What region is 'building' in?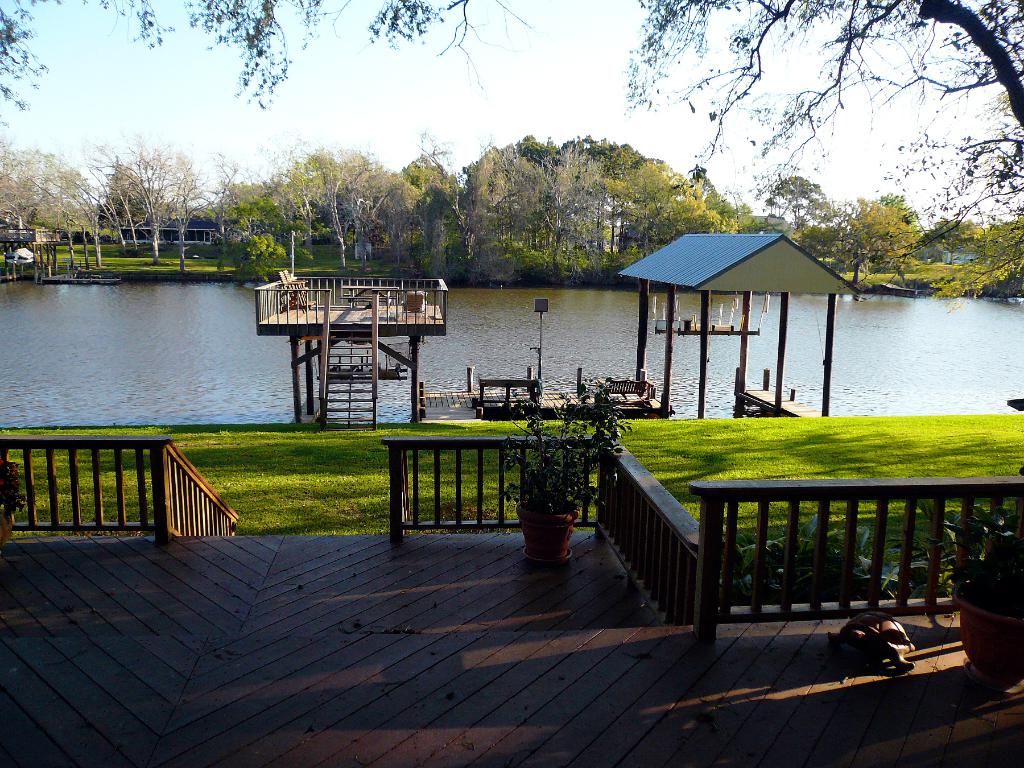
120:212:236:246.
